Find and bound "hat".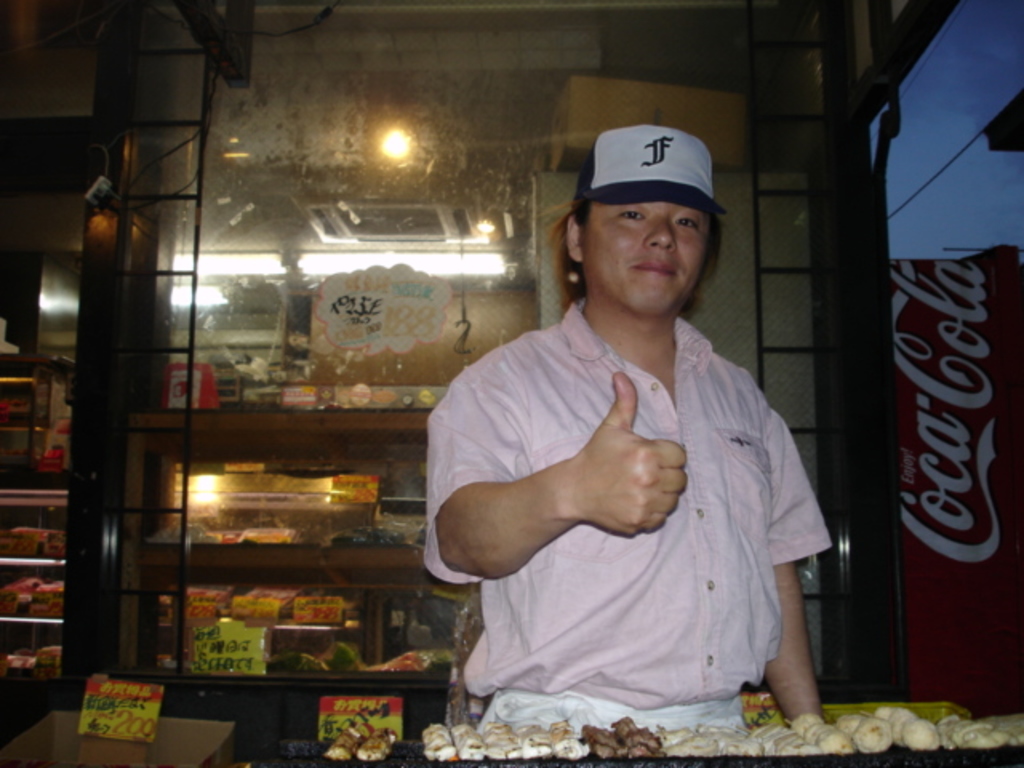
Bound: {"left": 570, "top": 128, "right": 723, "bottom": 219}.
